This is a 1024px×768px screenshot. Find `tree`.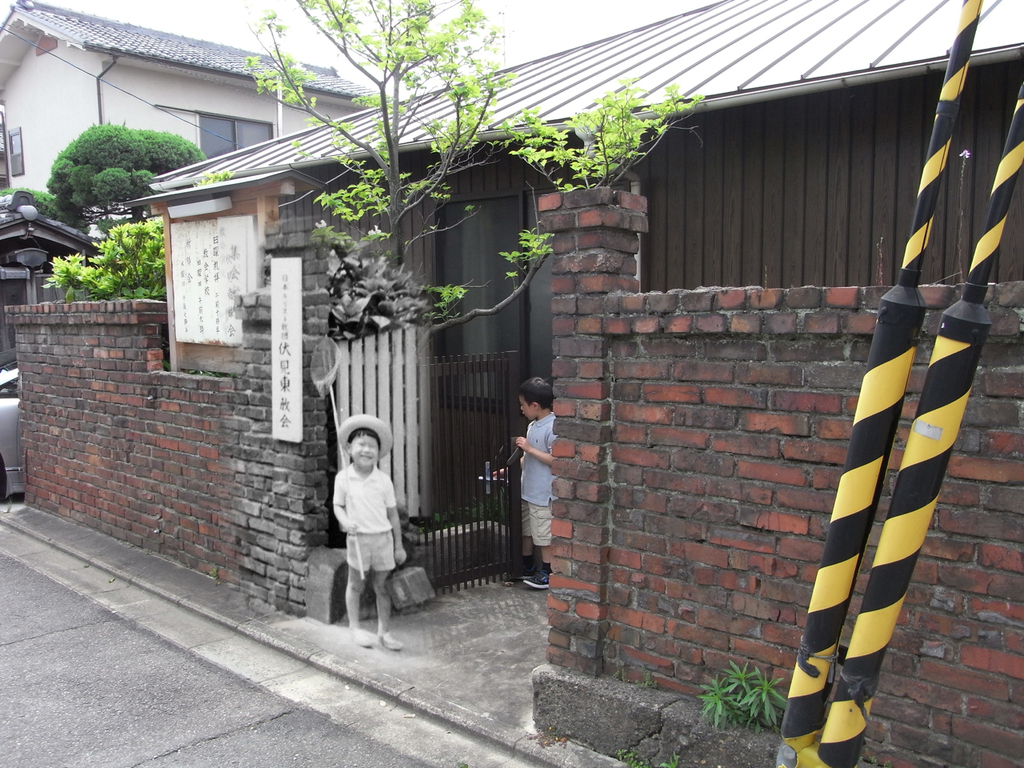
Bounding box: box(4, 182, 58, 216).
